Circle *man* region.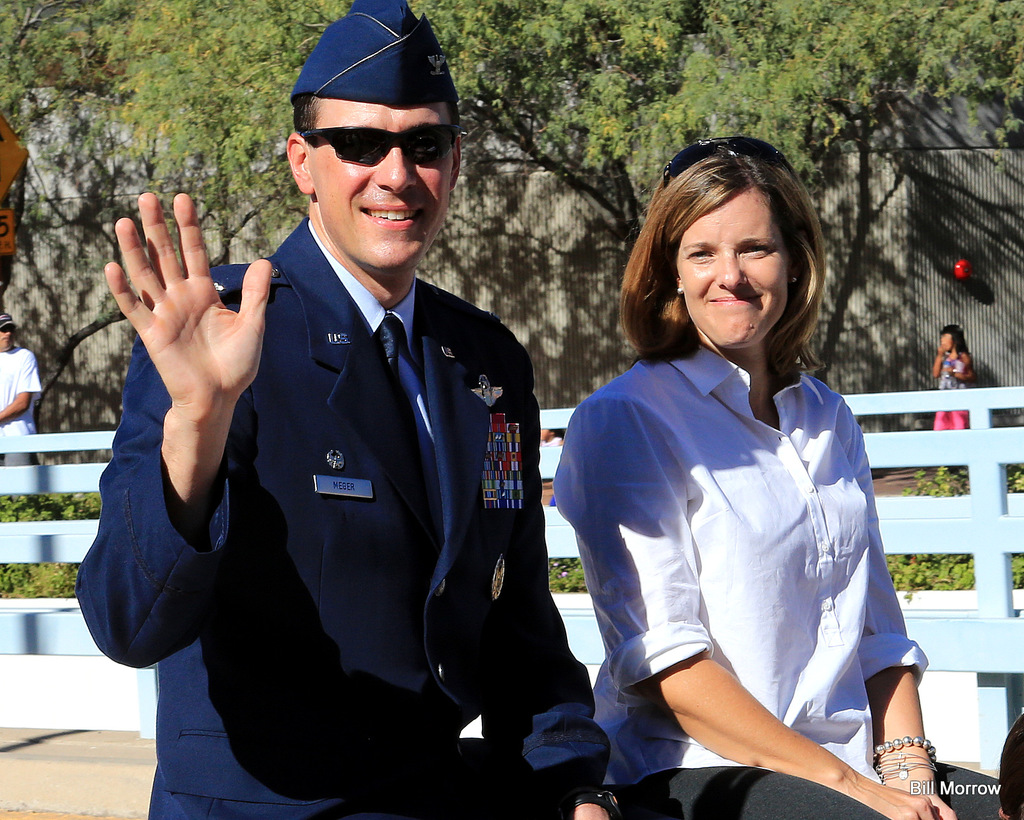
Region: bbox=[129, 54, 570, 795].
